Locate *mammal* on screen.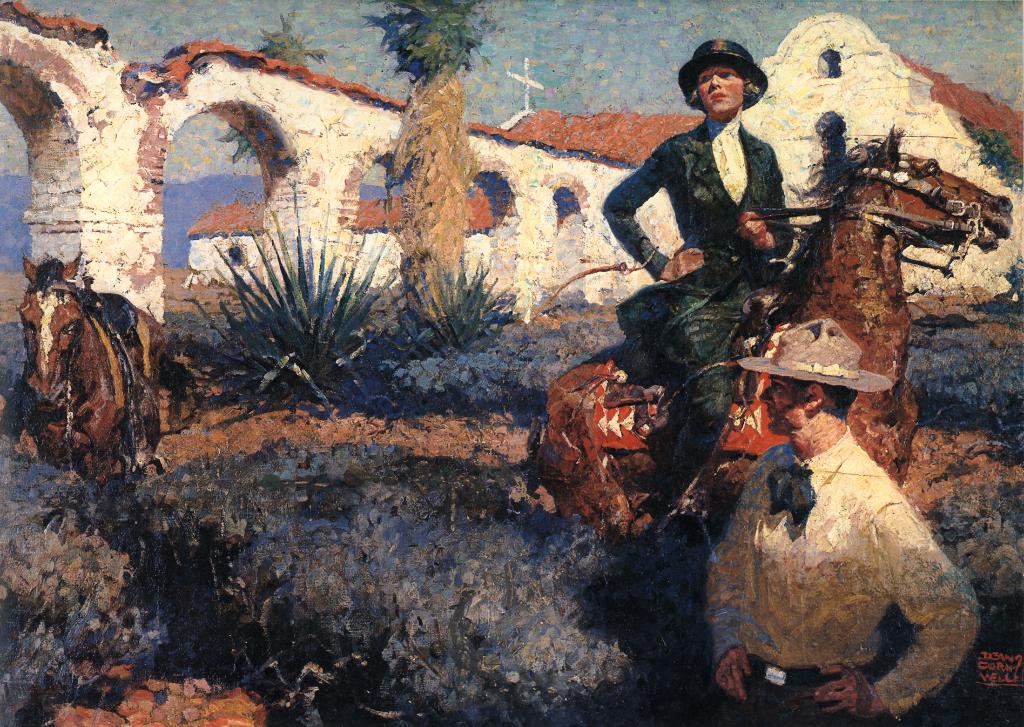
On screen at 684 326 980 700.
